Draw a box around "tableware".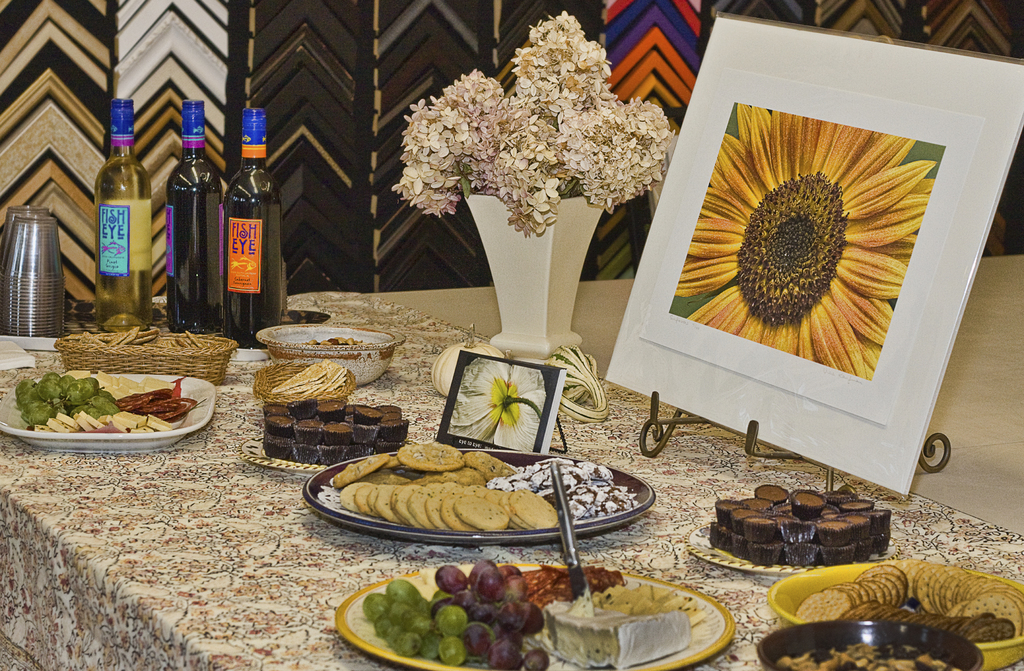
box=[767, 559, 1023, 669].
